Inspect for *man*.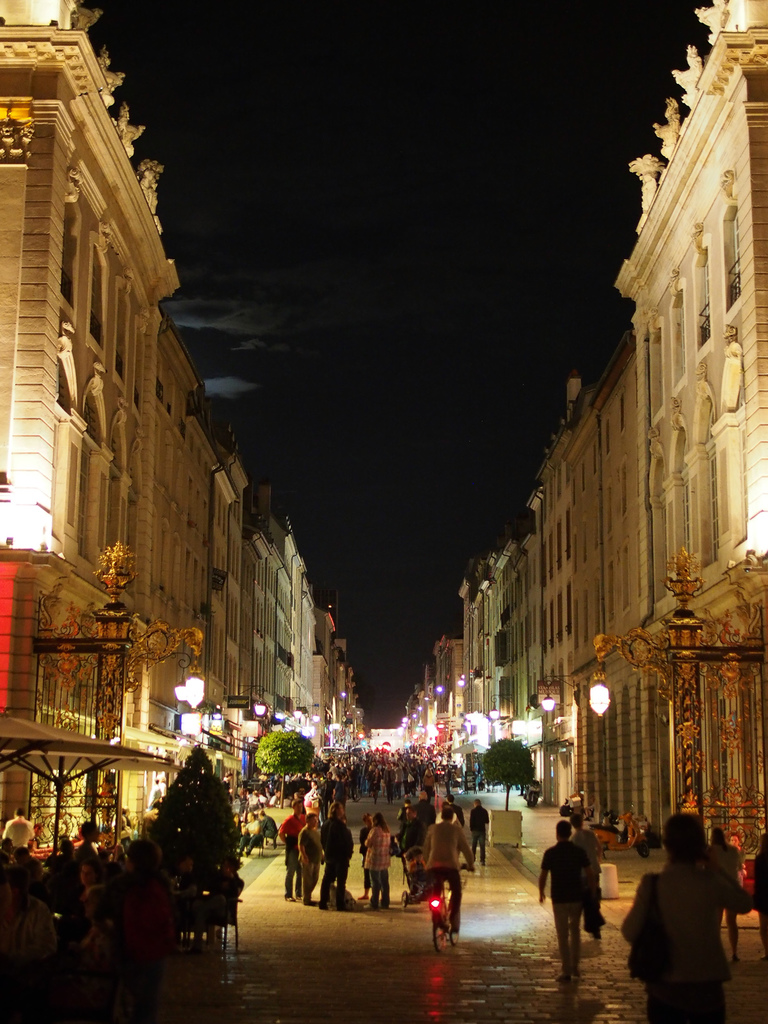
Inspection: box=[296, 812, 324, 905].
